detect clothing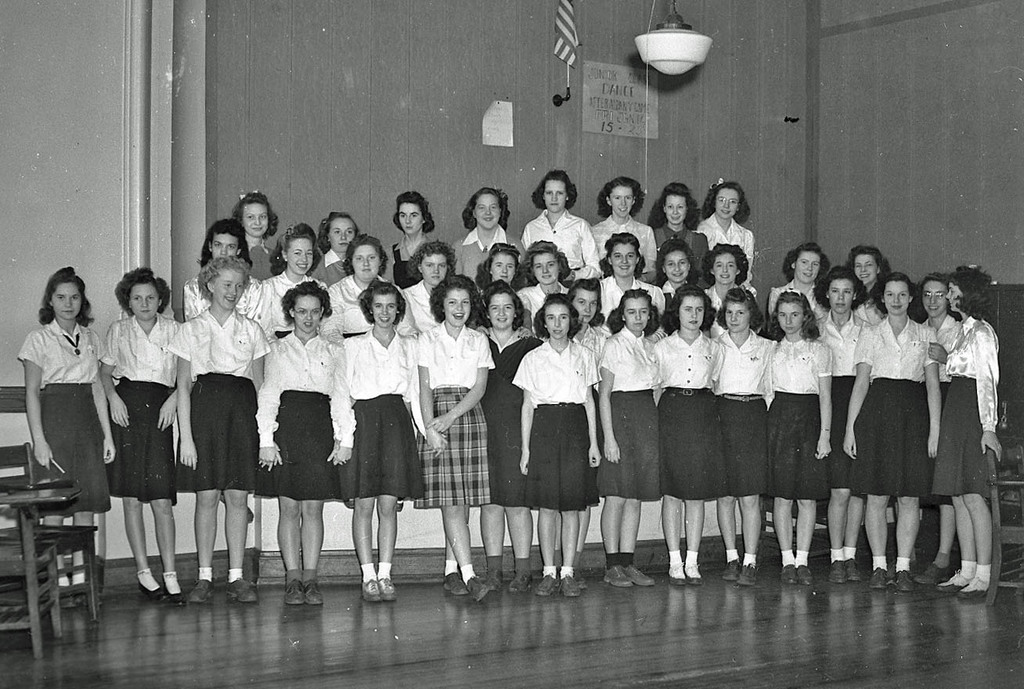
Rect(605, 214, 662, 283)
